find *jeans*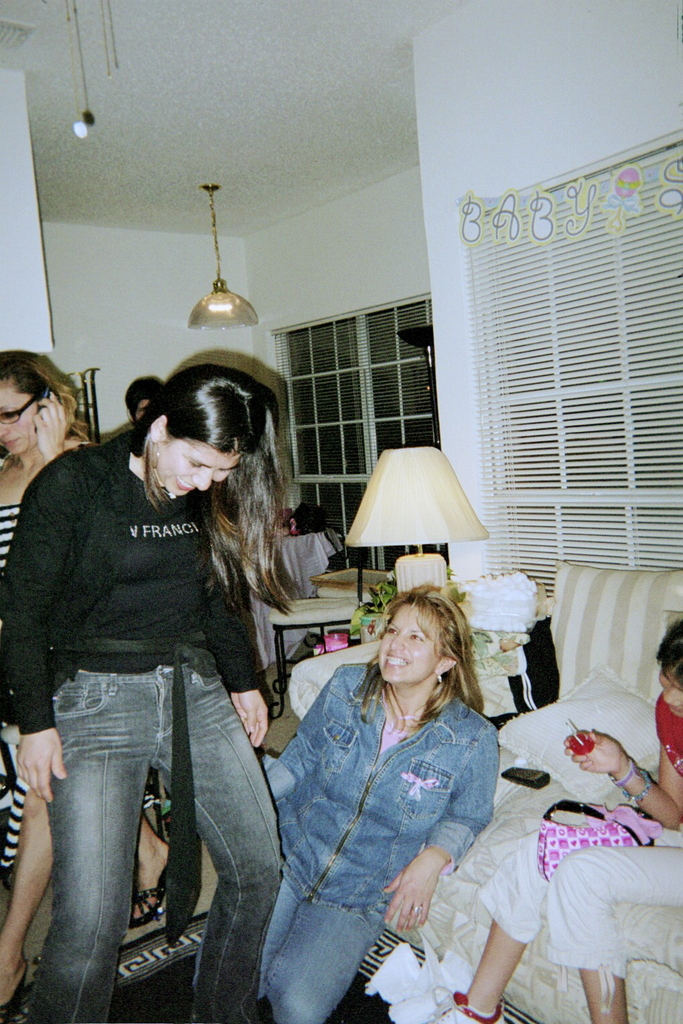
(x1=187, y1=873, x2=382, y2=1023)
